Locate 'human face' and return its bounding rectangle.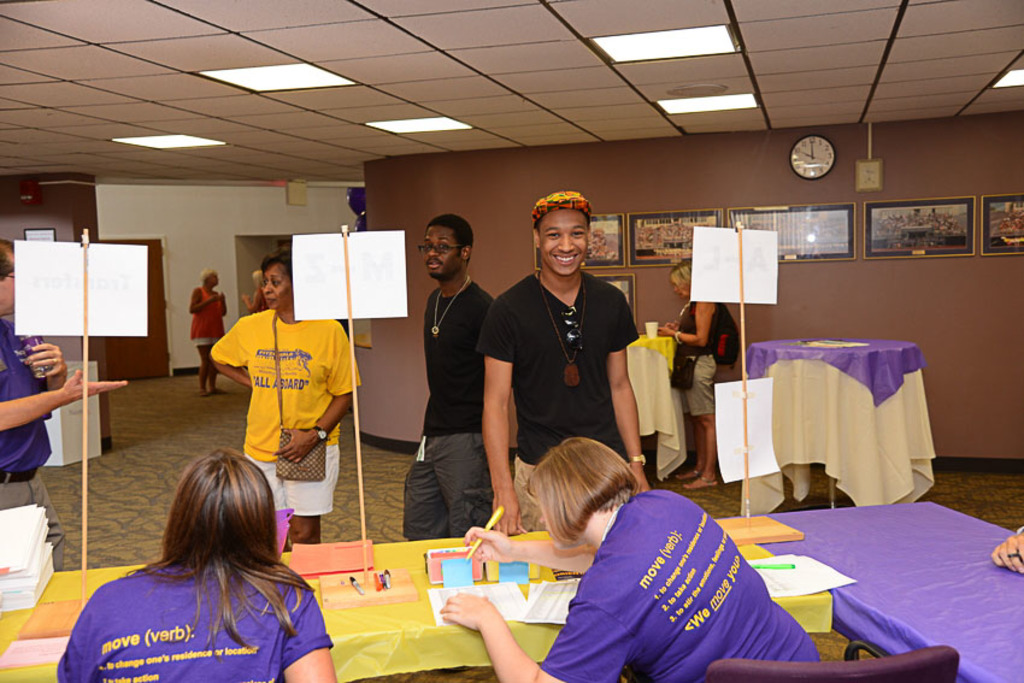
box(267, 261, 288, 305).
